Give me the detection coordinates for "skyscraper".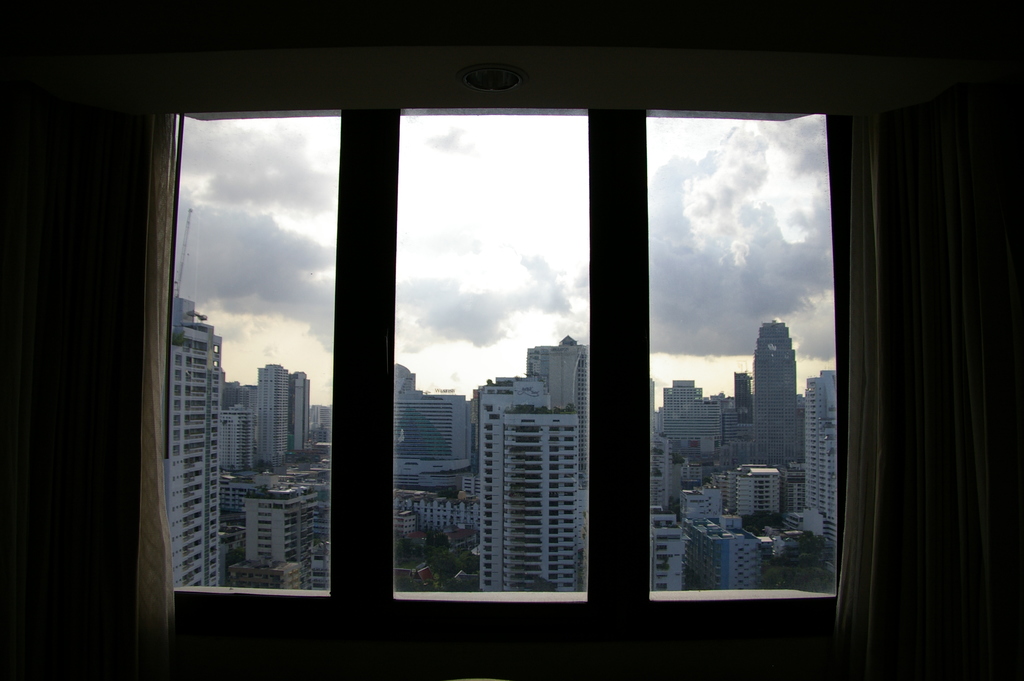
rect(804, 369, 834, 545).
